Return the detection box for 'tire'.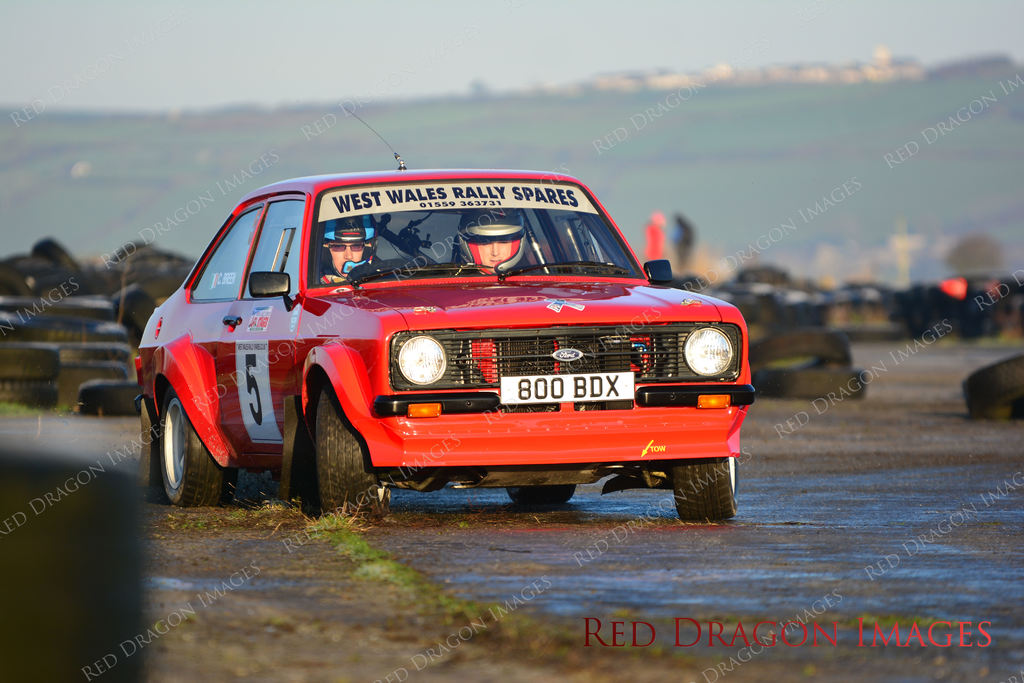
box=[159, 393, 248, 515].
